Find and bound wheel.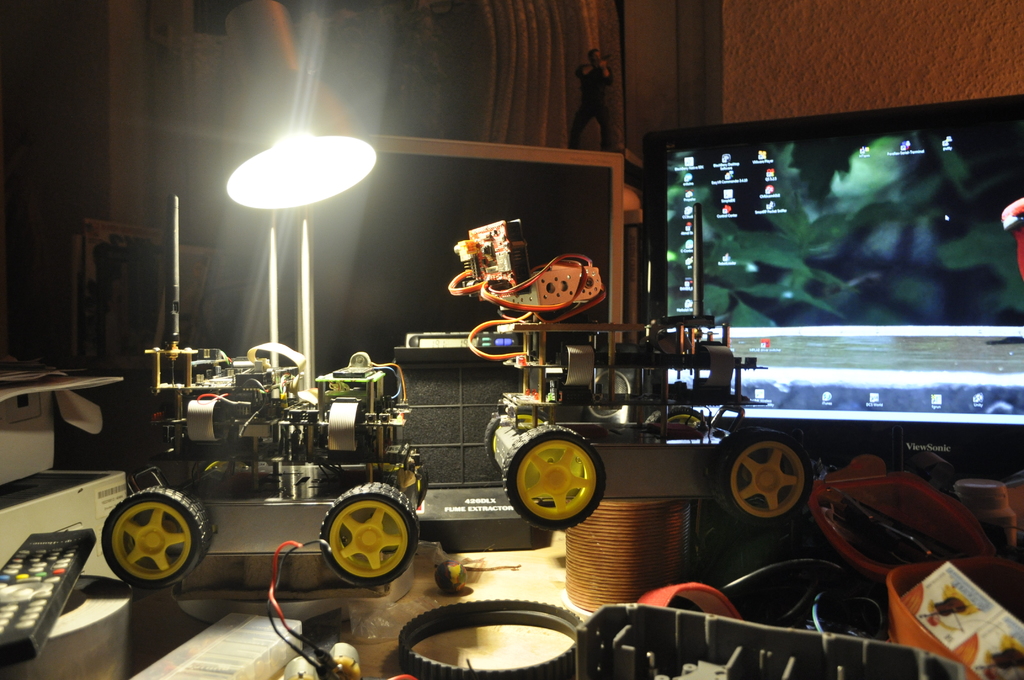
Bound: <box>505,426,606,531</box>.
